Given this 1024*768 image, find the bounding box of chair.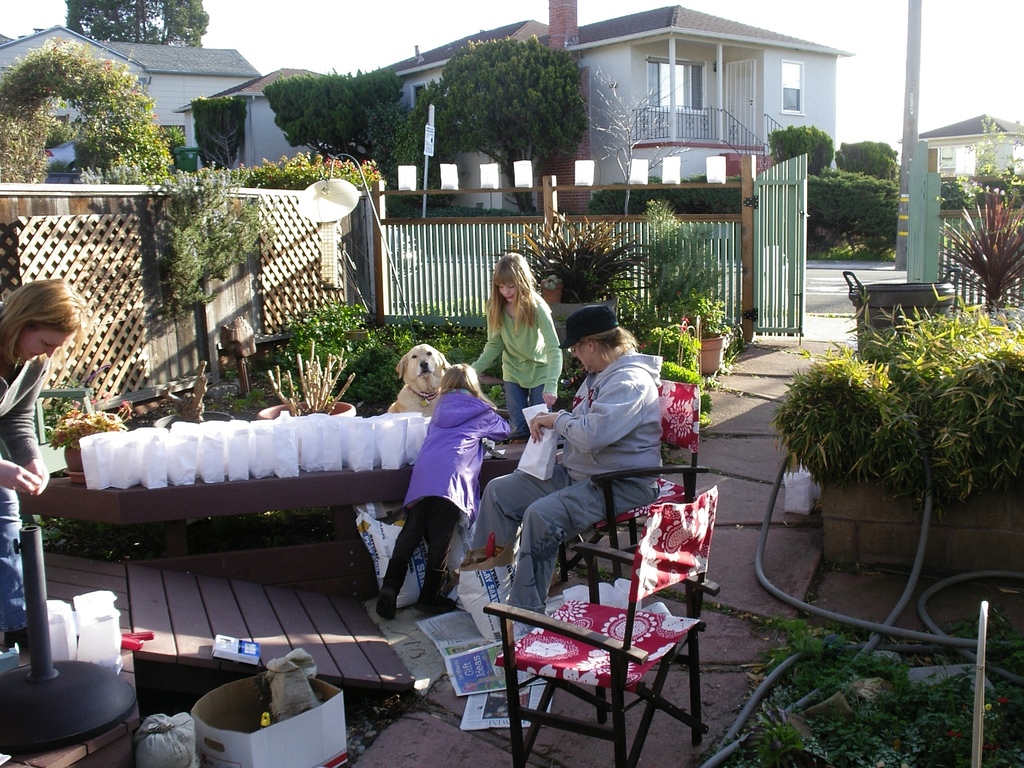
select_region(475, 508, 693, 767).
